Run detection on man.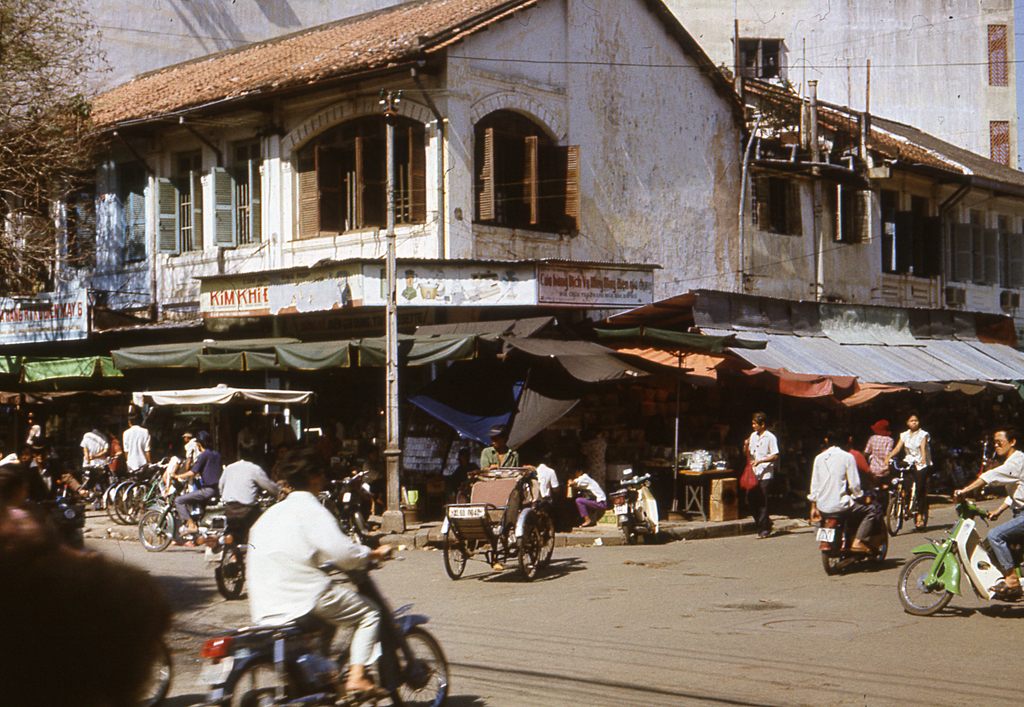
Result: Rect(479, 429, 520, 472).
